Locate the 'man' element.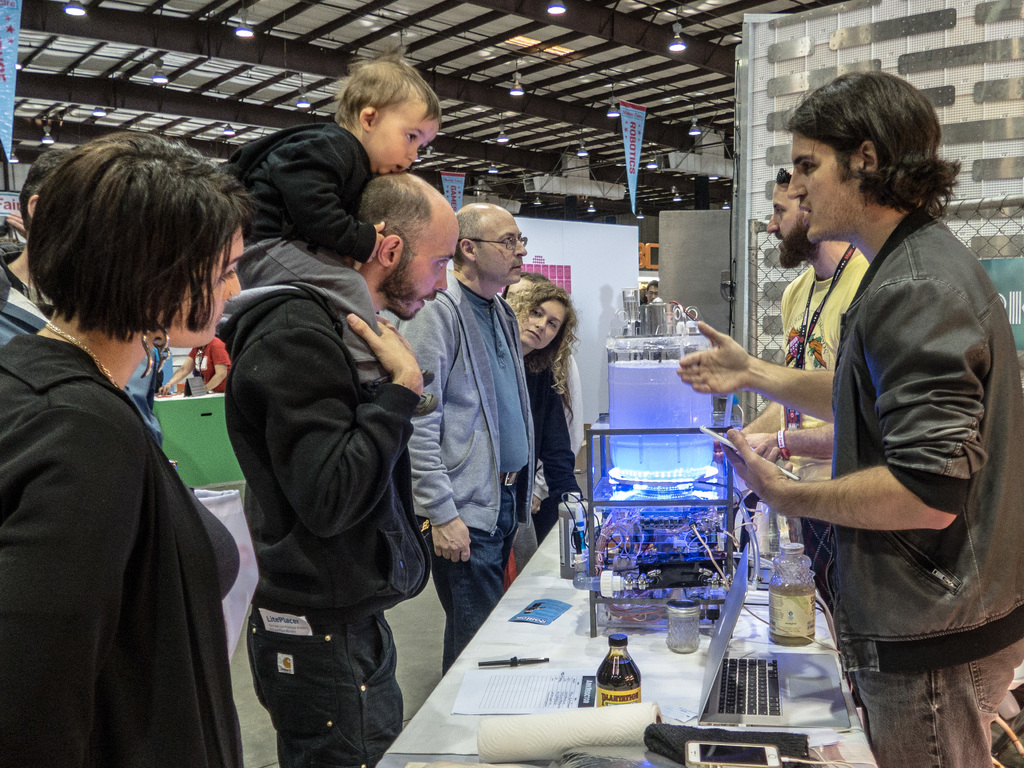
Element bbox: 195, 160, 447, 753.
